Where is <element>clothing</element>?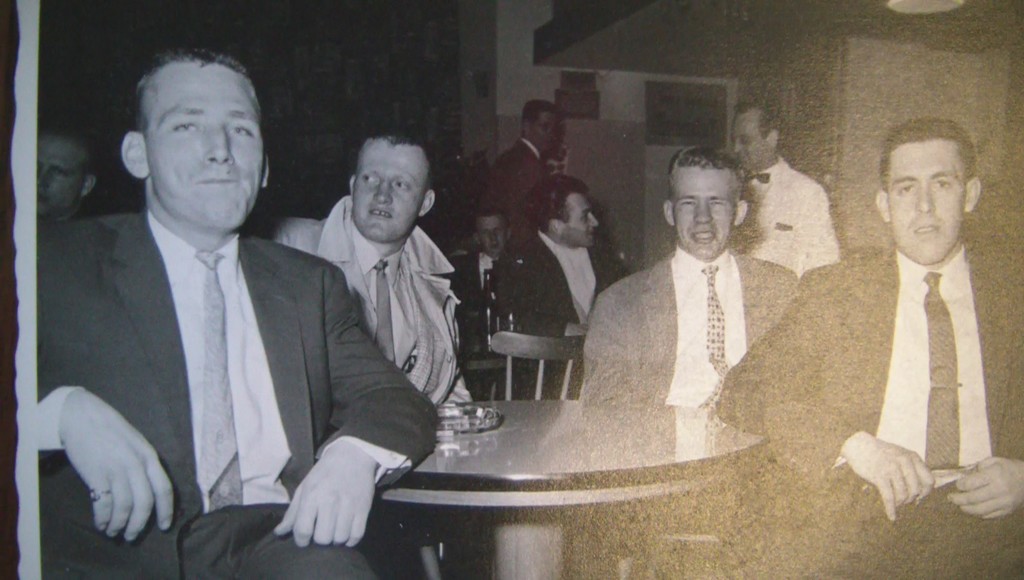
<region>731, 151, 849, 286</region>.
